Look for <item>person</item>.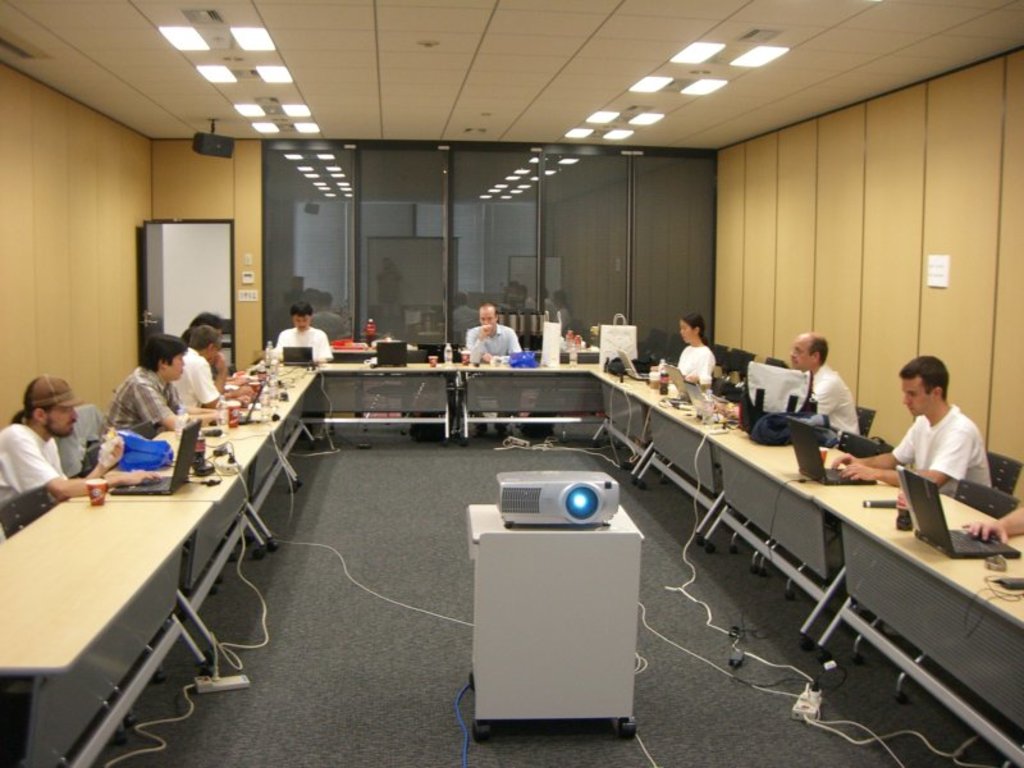
Found: 179,307,261,384.
